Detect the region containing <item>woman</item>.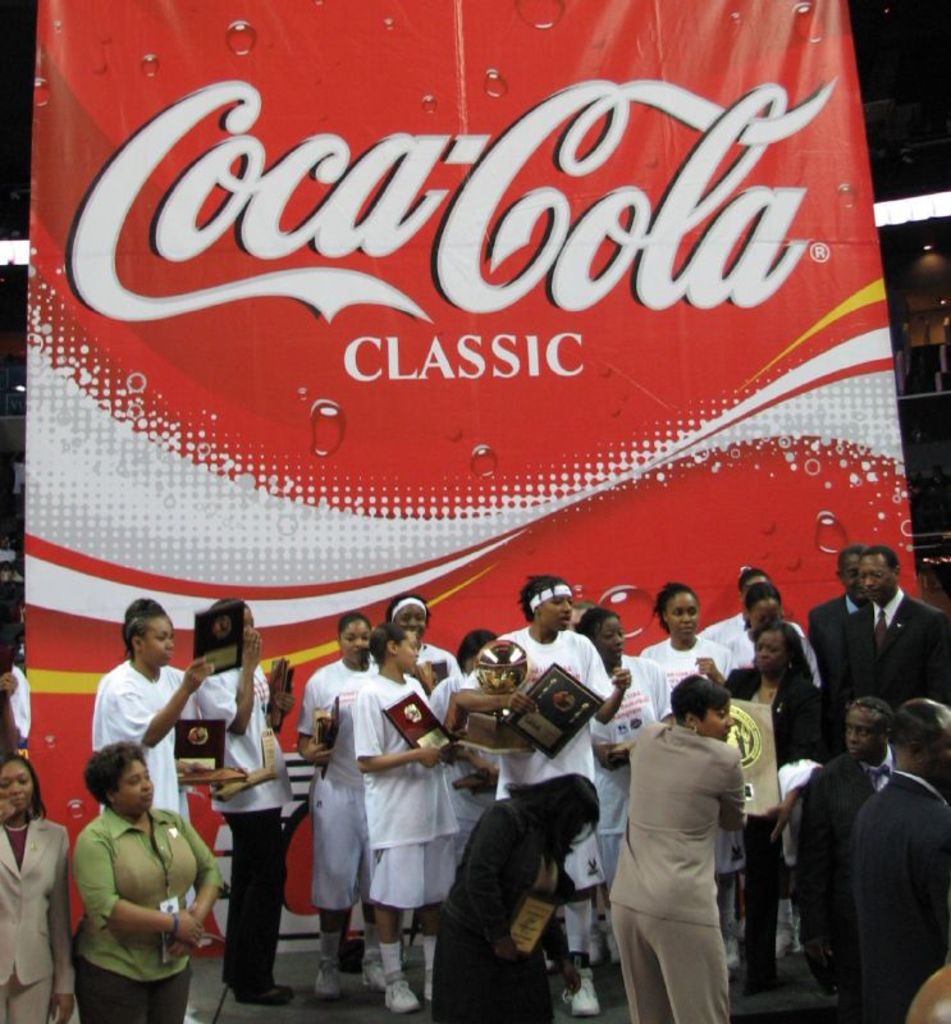
left=49, top=744, right=211, bottom=1009.
